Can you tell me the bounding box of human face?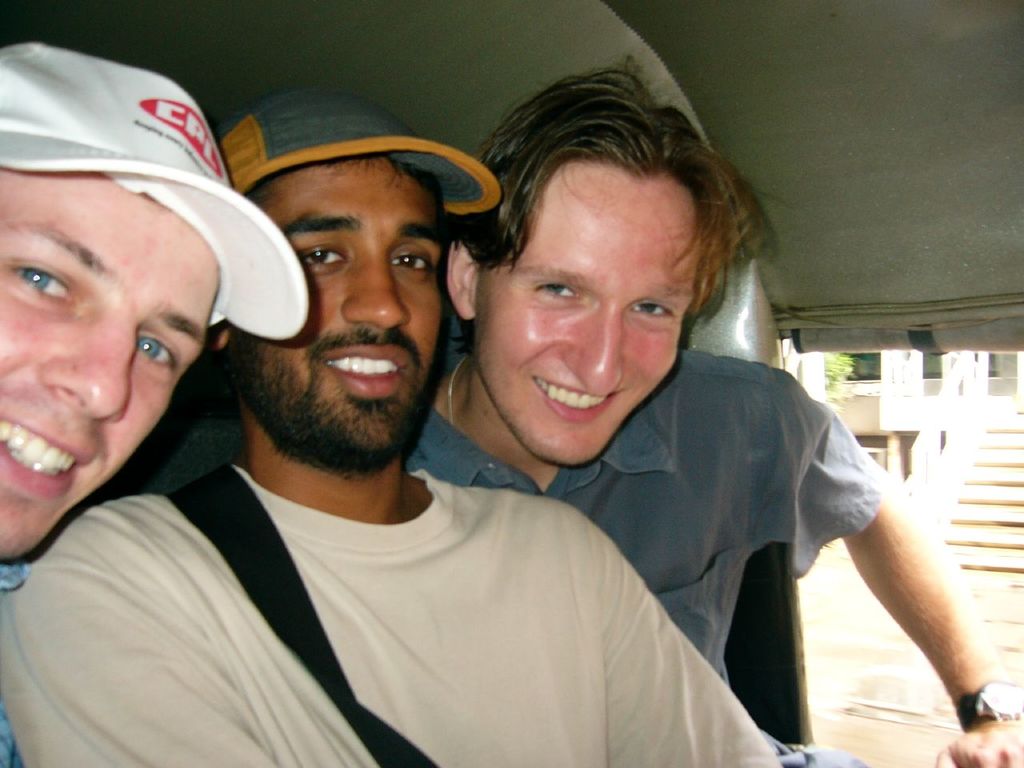
crop(484, 145, 708, 454).
